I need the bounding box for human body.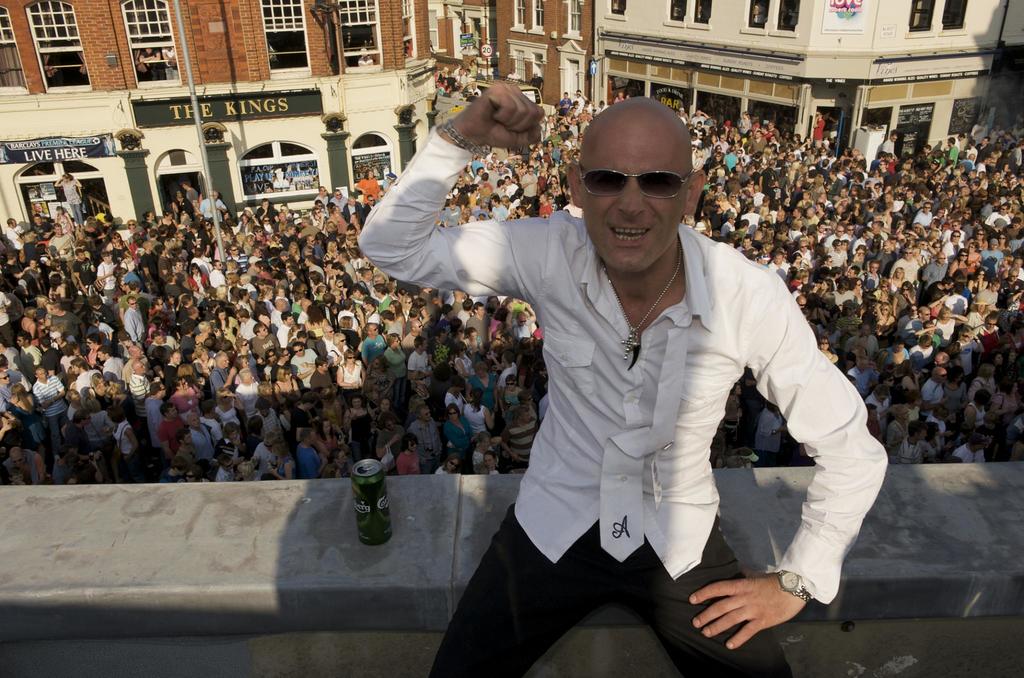
Here it is: l=890, t=403, r=904, b=457.
